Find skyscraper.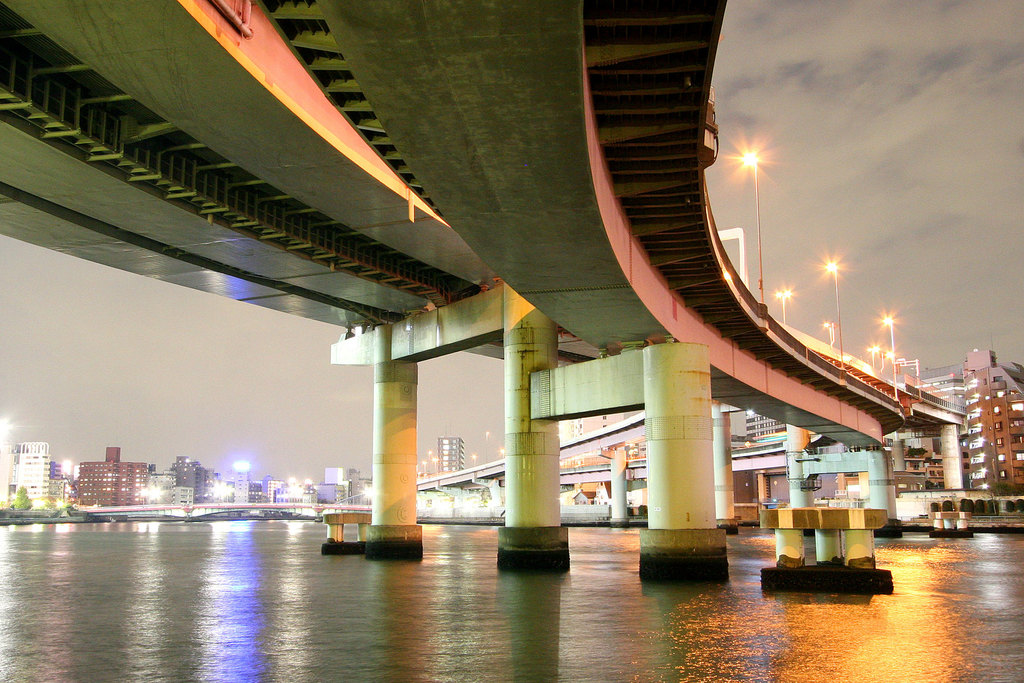
bbox=(233, 462, 249, 499).
